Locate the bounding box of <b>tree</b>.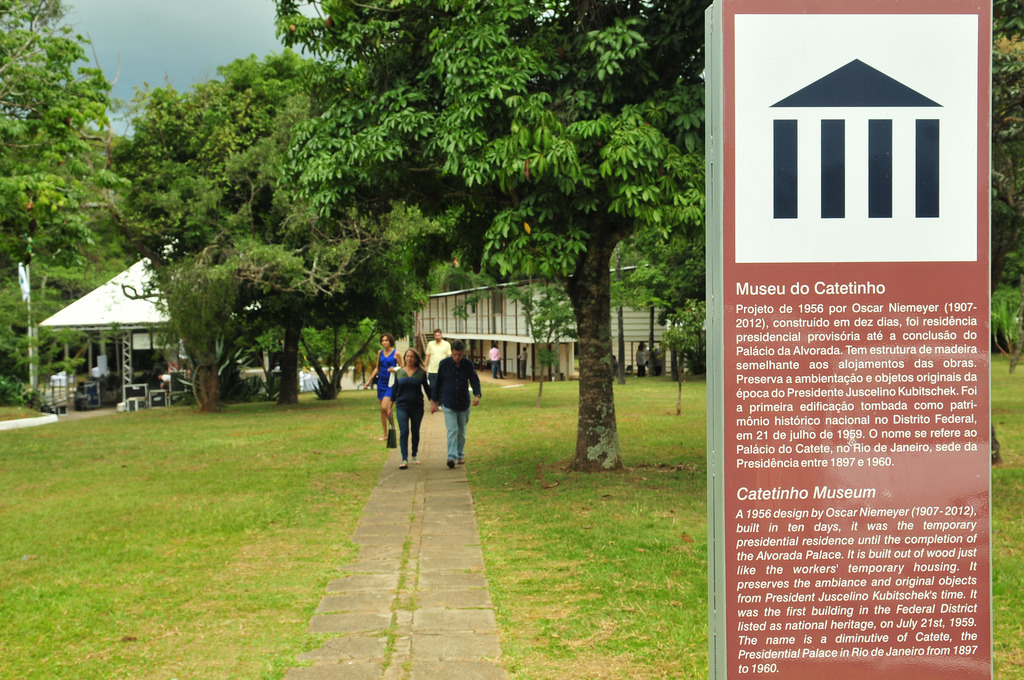
Bounding box: (158,256,229,421).
